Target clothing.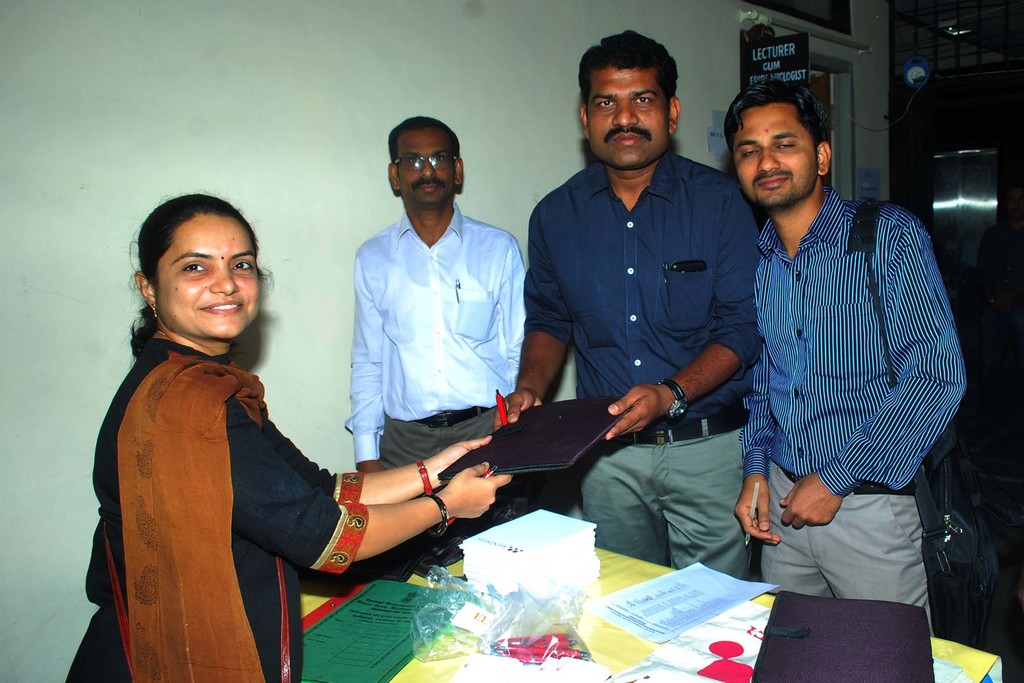
Target region: bbox=[341, 199, 527, 466].
